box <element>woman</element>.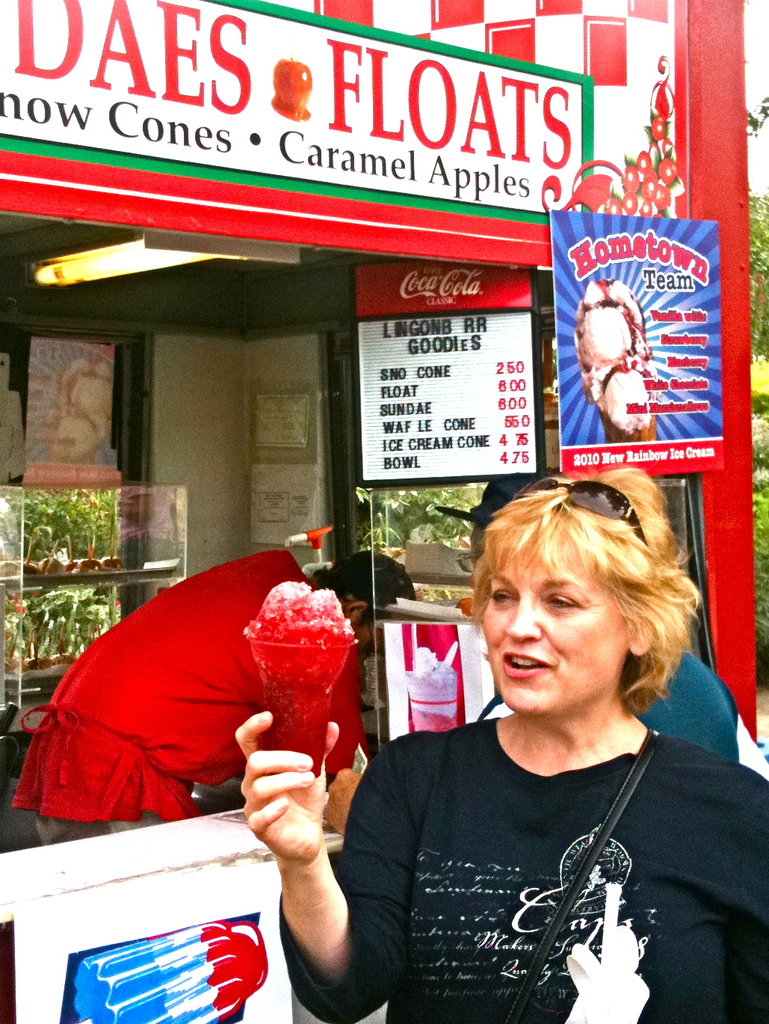
<region>231, 466, 768, 1023</region>.
